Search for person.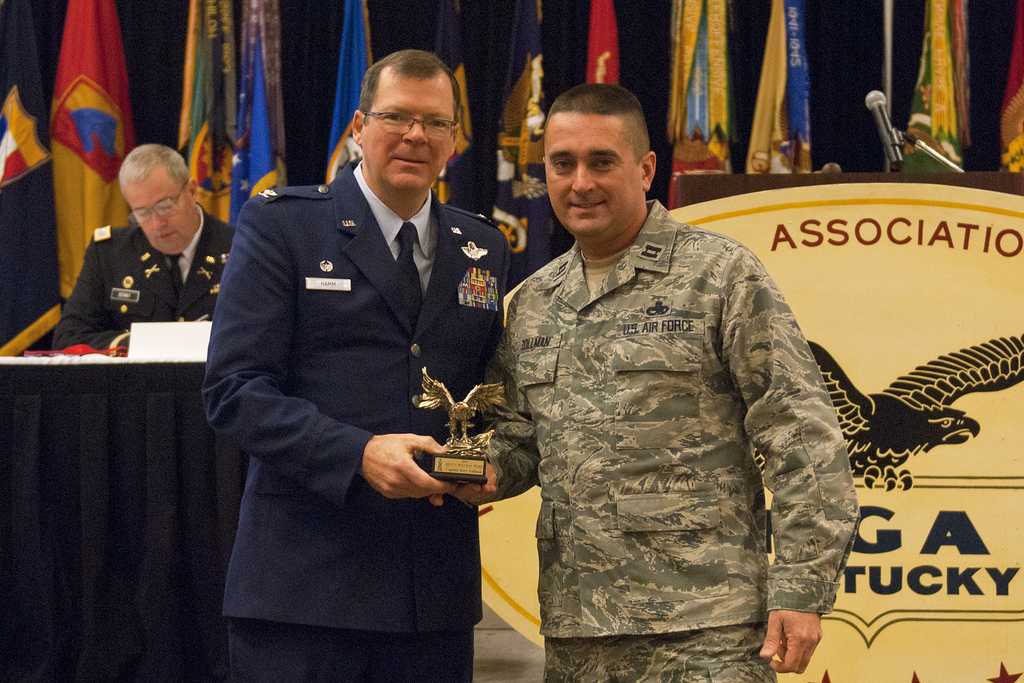
Found at select_region(202, 47, 515, 682).
